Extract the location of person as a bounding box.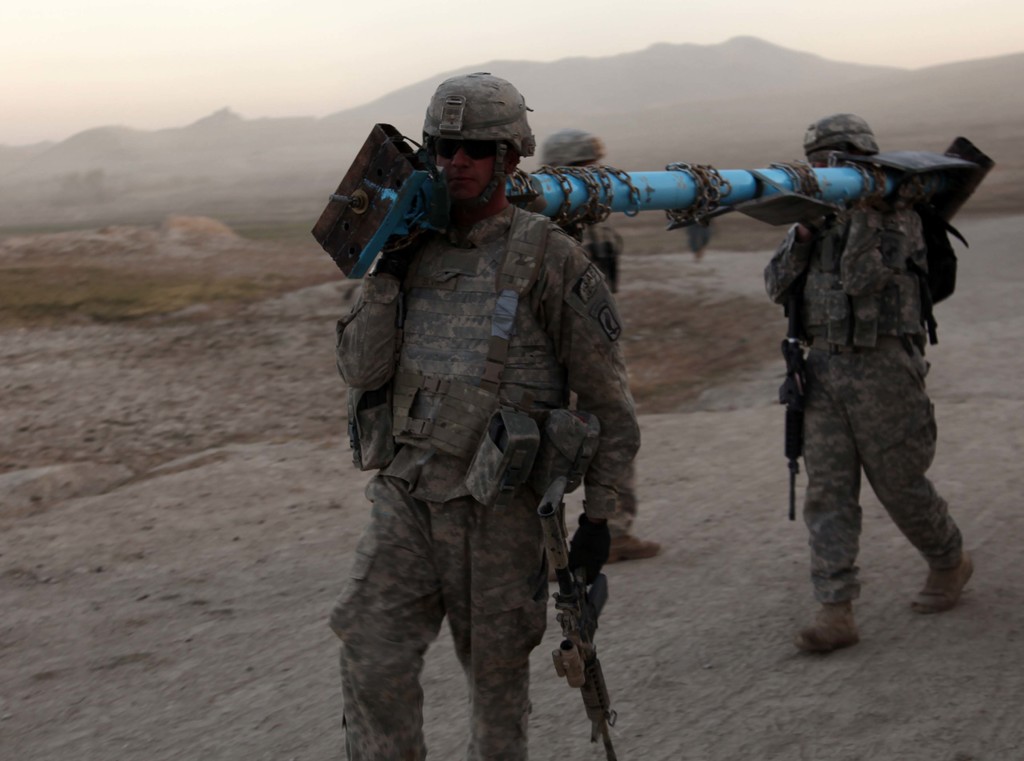
left=760, top=111, right=977, bottom=662.
